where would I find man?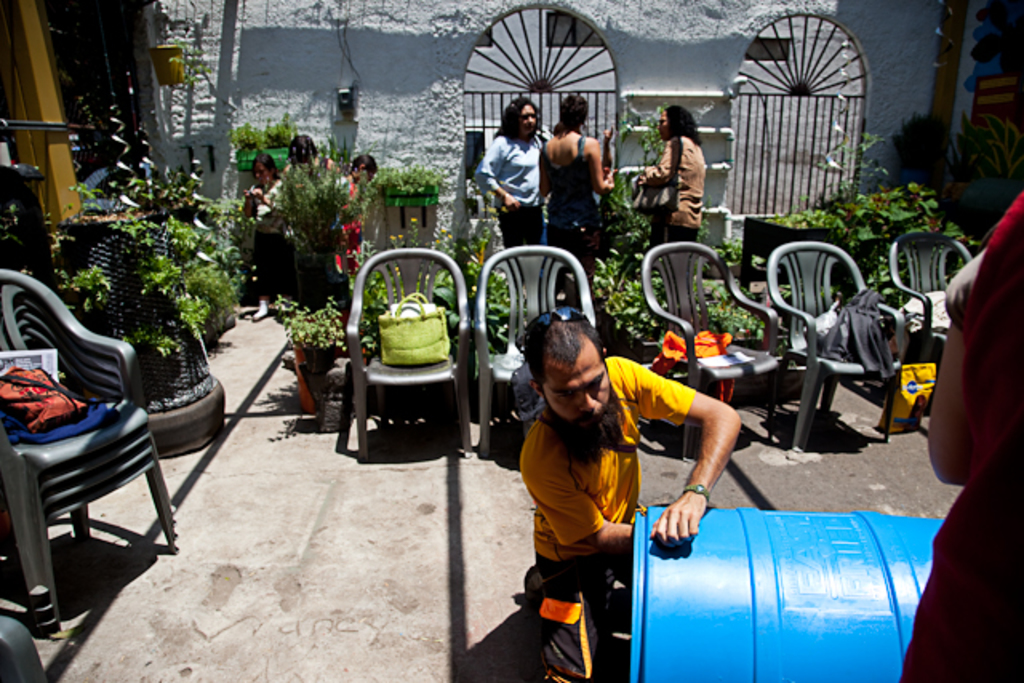
At 477 96 547 234.
